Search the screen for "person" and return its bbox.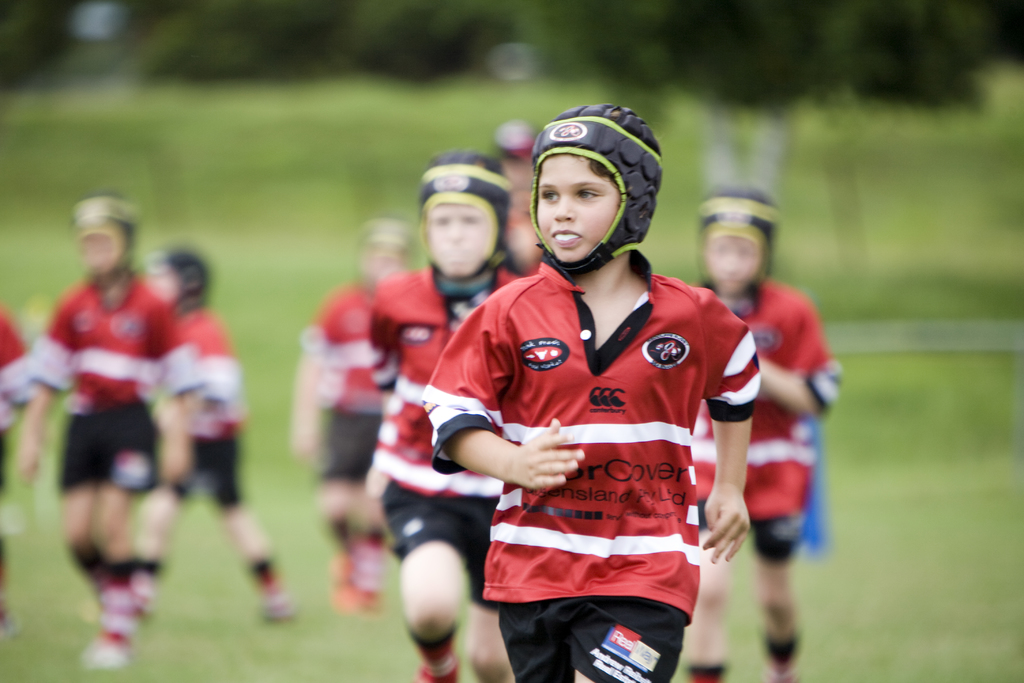
Found: locate(296, 224, 416, 612).
